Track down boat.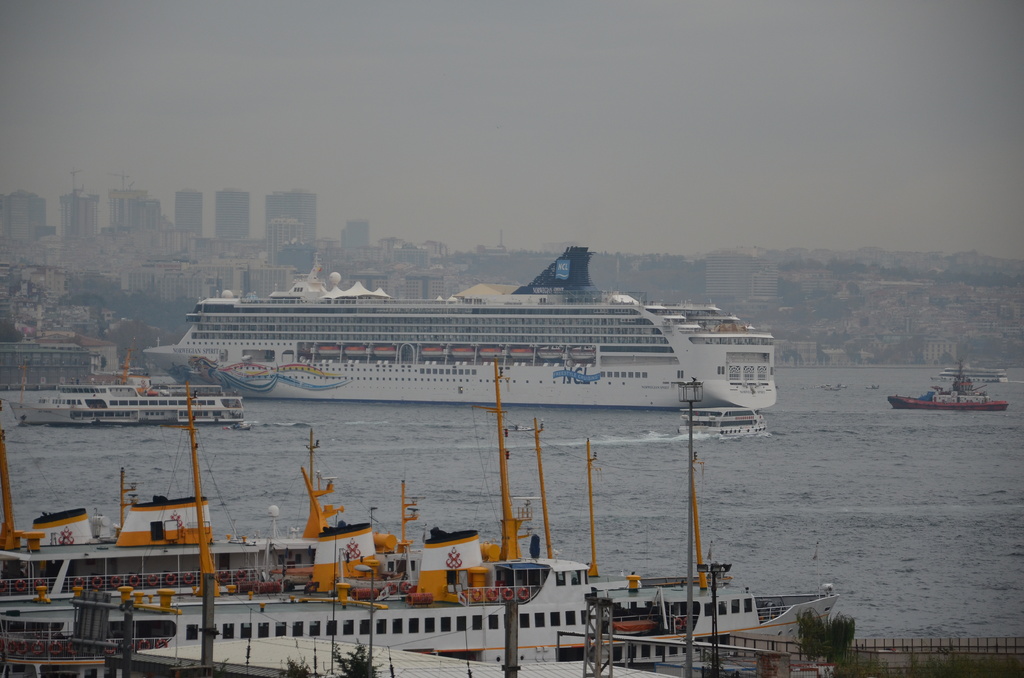
Tracked to [135,237,884,426].
